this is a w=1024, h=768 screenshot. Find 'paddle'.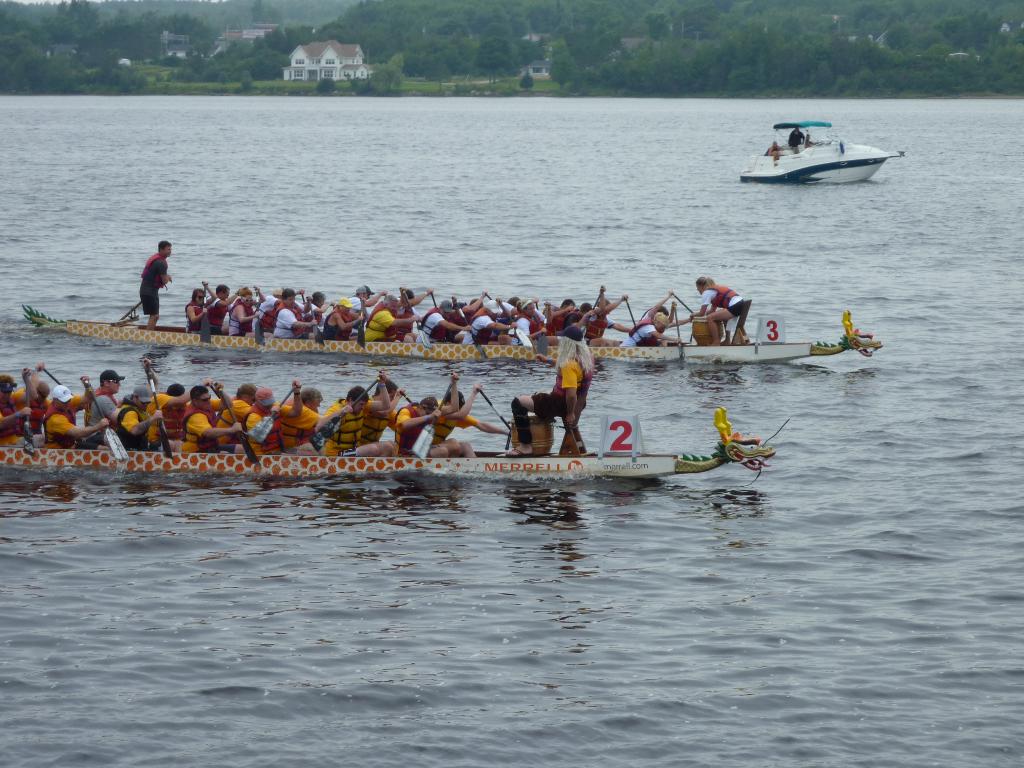
Bounding box: select_region(116, 279, 172, 323).
